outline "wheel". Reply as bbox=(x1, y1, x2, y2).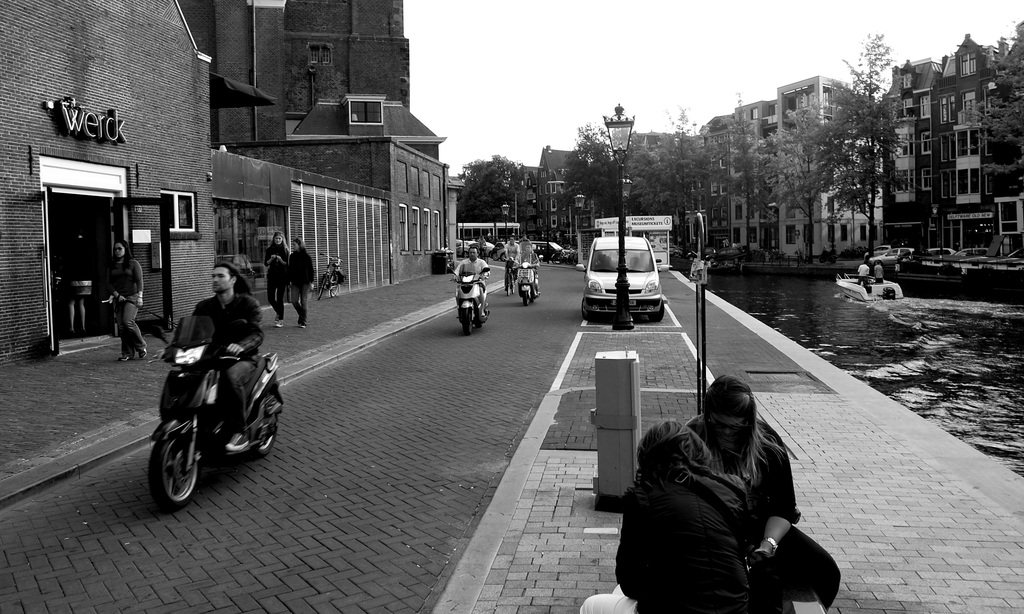
bbox=(463, 250, 470, 260).
